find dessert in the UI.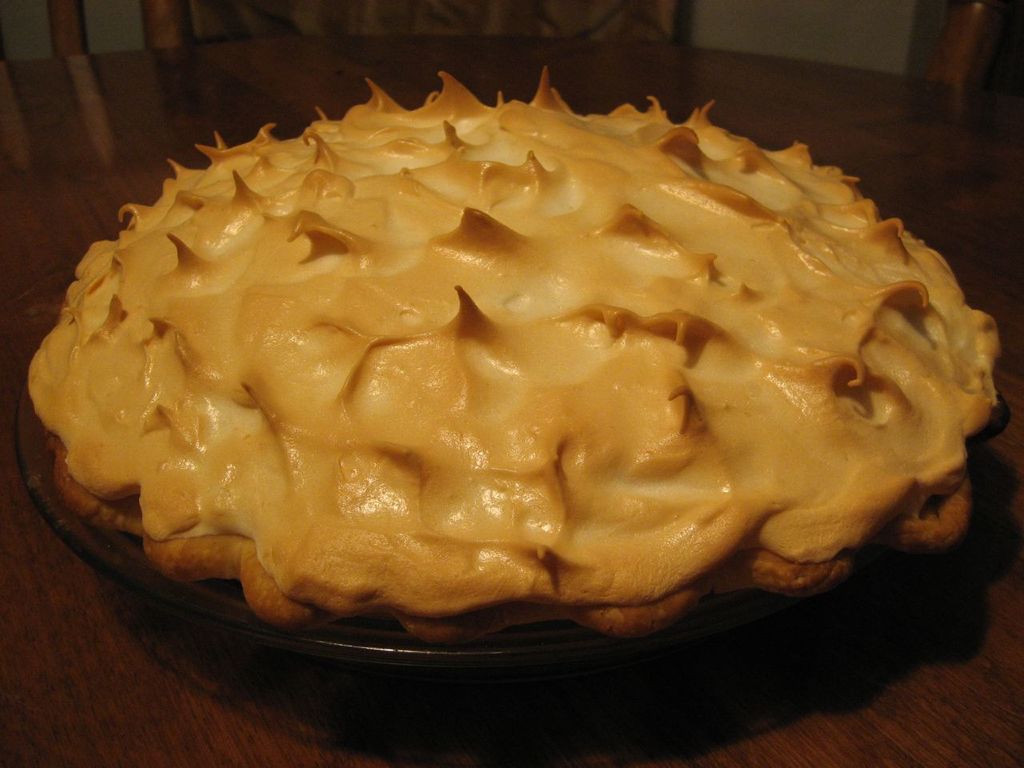
UI element at [101,124,999,591].
